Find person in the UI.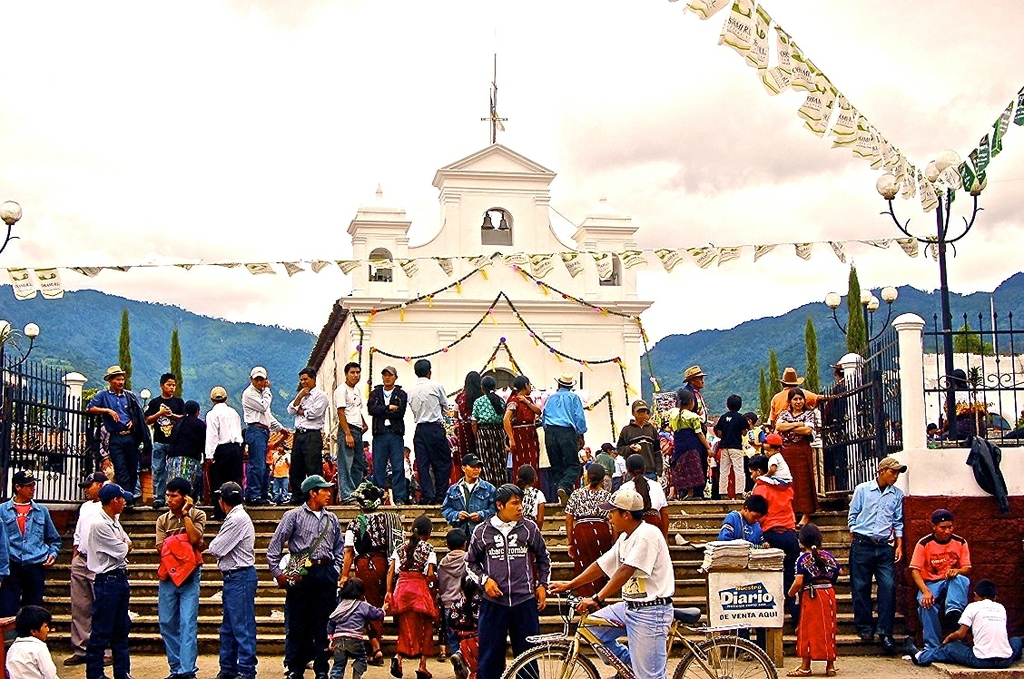
UI element at [left=520, top=469, right=541, bottom=529].
